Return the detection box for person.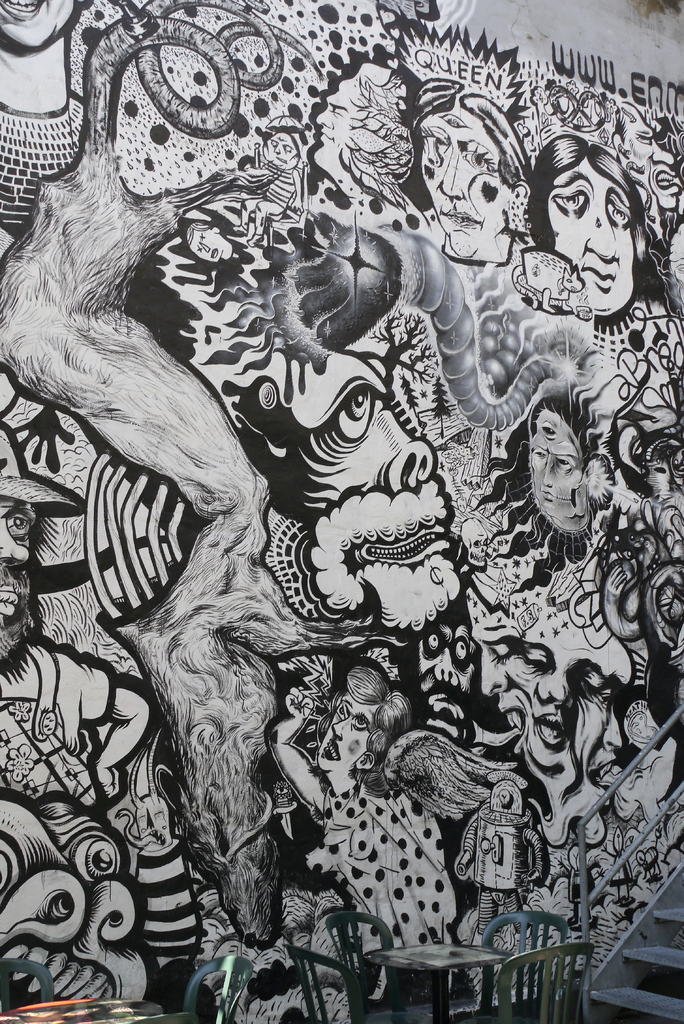
[left=247, top=129, right=304, bottom=239].
